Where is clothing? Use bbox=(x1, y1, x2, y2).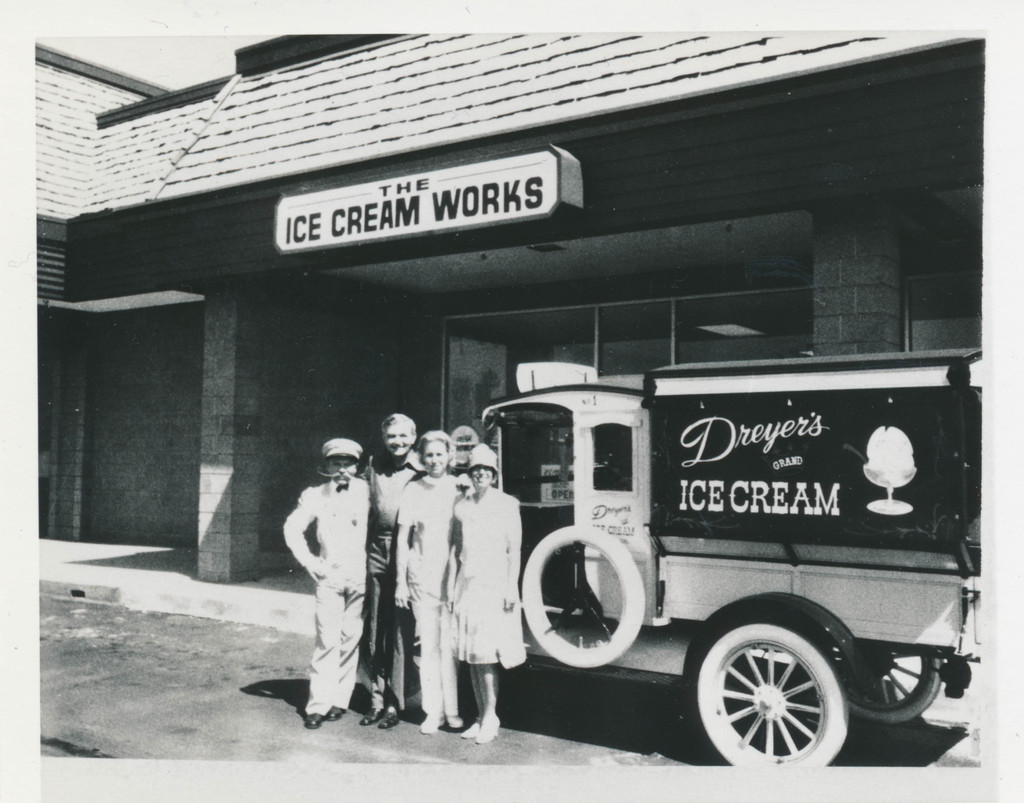
bbox=(397, 466, 462, 721).
